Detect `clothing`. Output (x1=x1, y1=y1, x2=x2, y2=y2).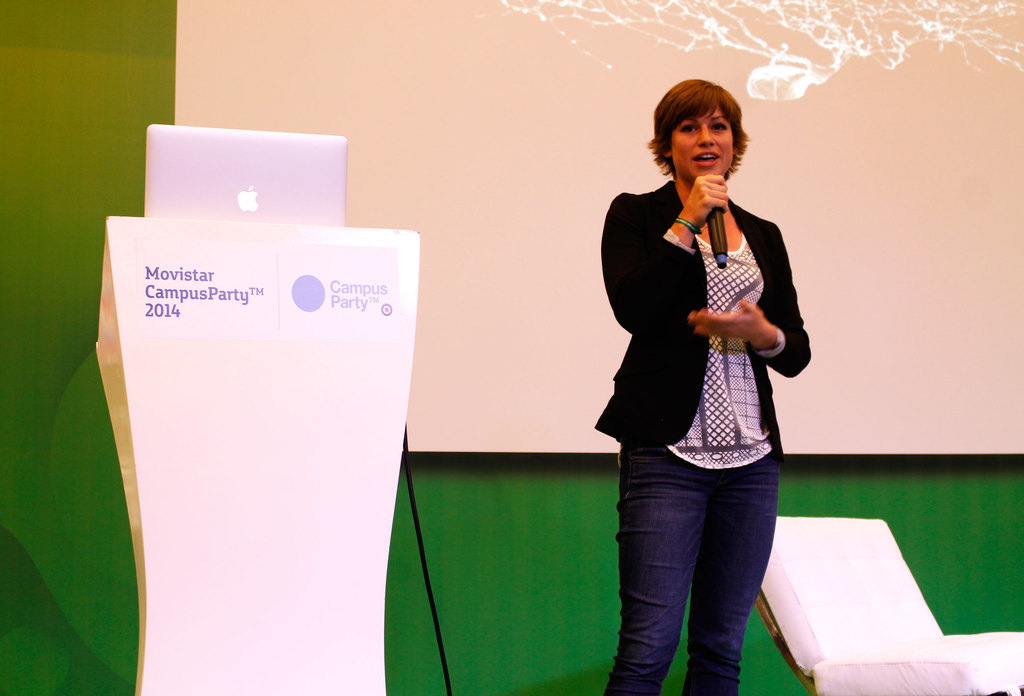
(x1=667, y1=231, x2=774, y2=474).
